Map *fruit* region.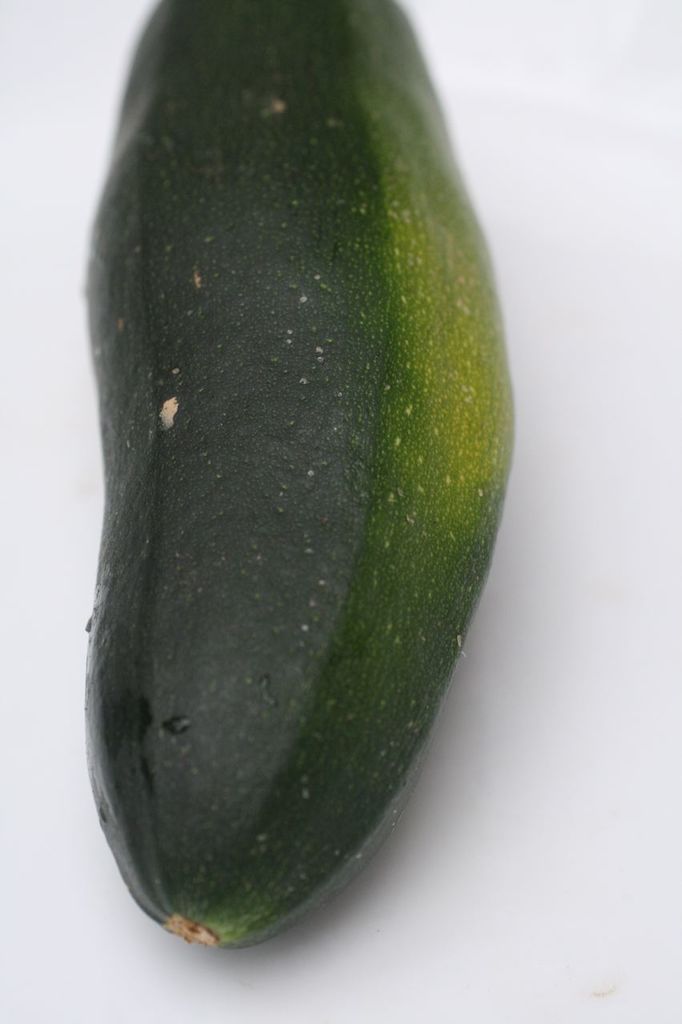
Mapped to <box>80,105,507,977</box>.
